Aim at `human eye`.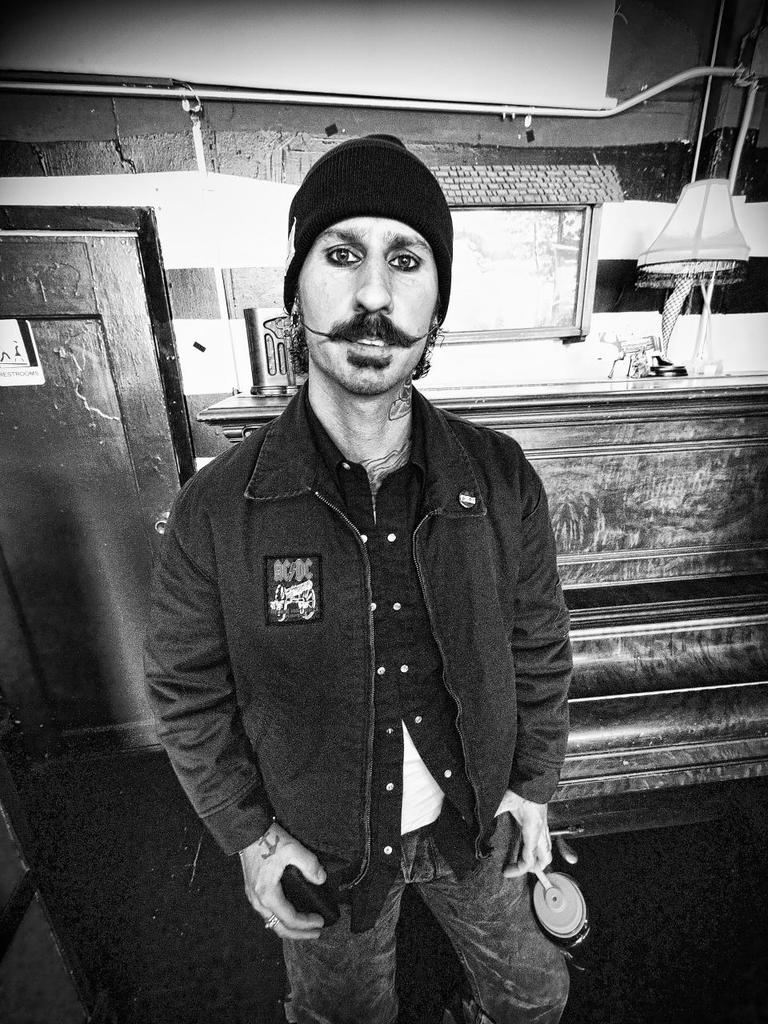
Aimed at [x1=324, y1=242, x2=365, y2=269].
